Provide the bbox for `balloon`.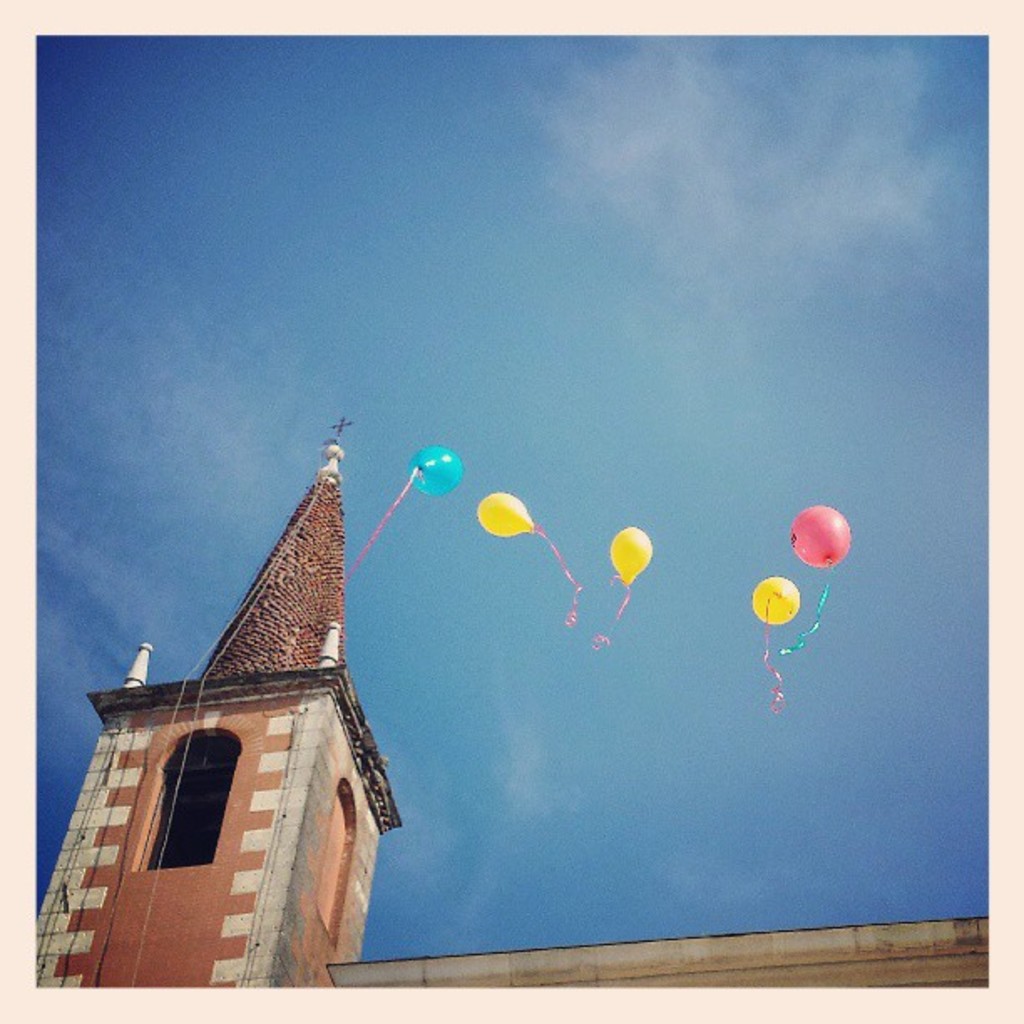
pyautogui.locateOnScreen(612, 525, 654, 587).
